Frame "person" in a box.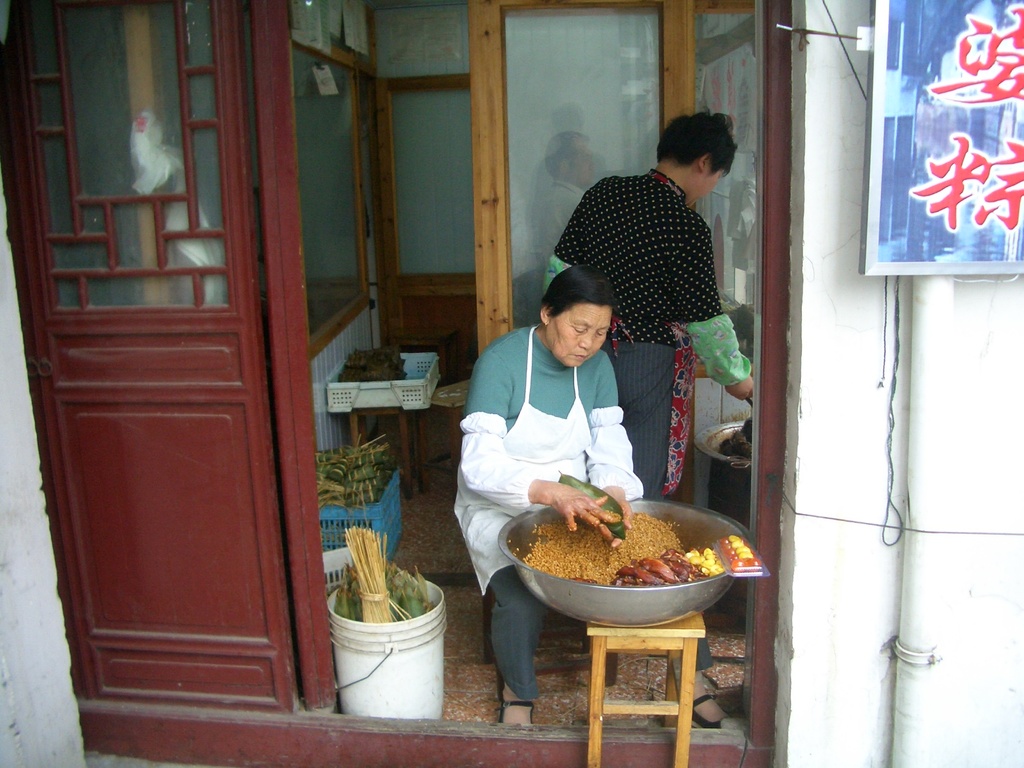
bbox(452, 264, 731, 728).
